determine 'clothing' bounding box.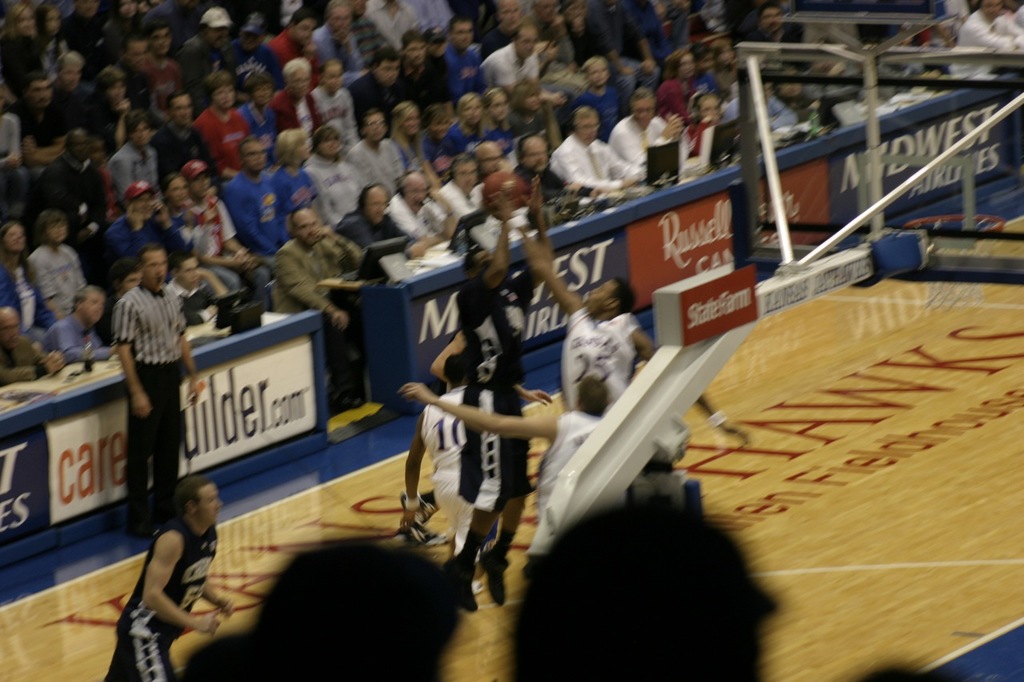
Determined: pyautogui.locateOnScreen(518, 405, 642, 560).
